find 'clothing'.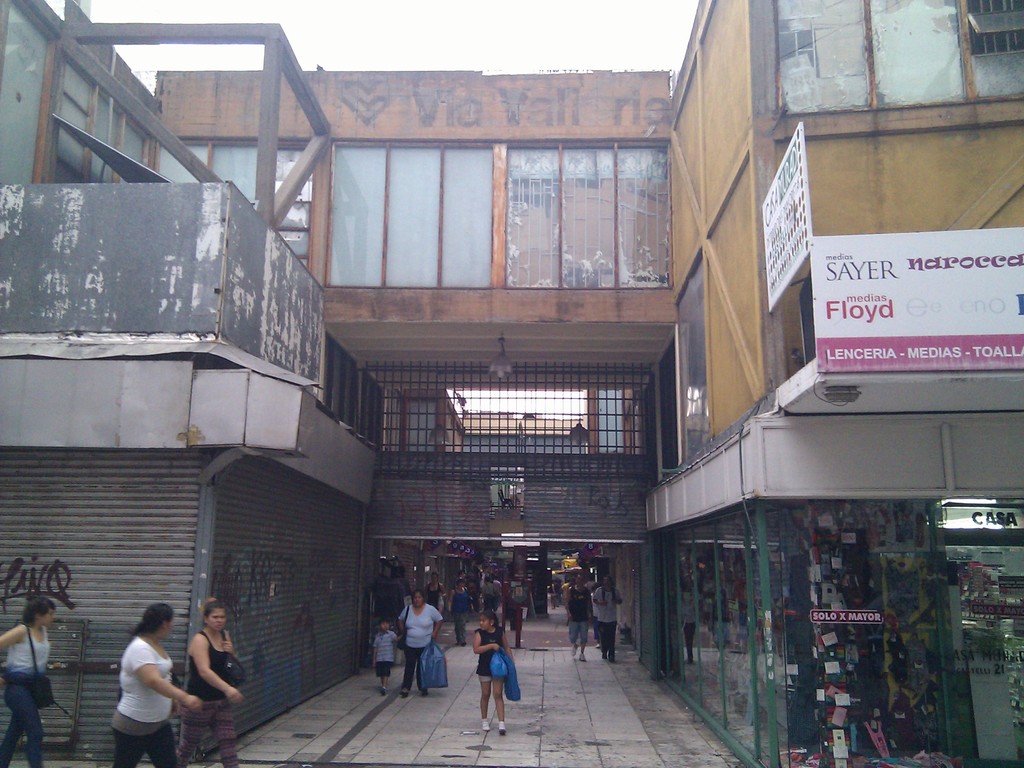
483,582,493,614.
